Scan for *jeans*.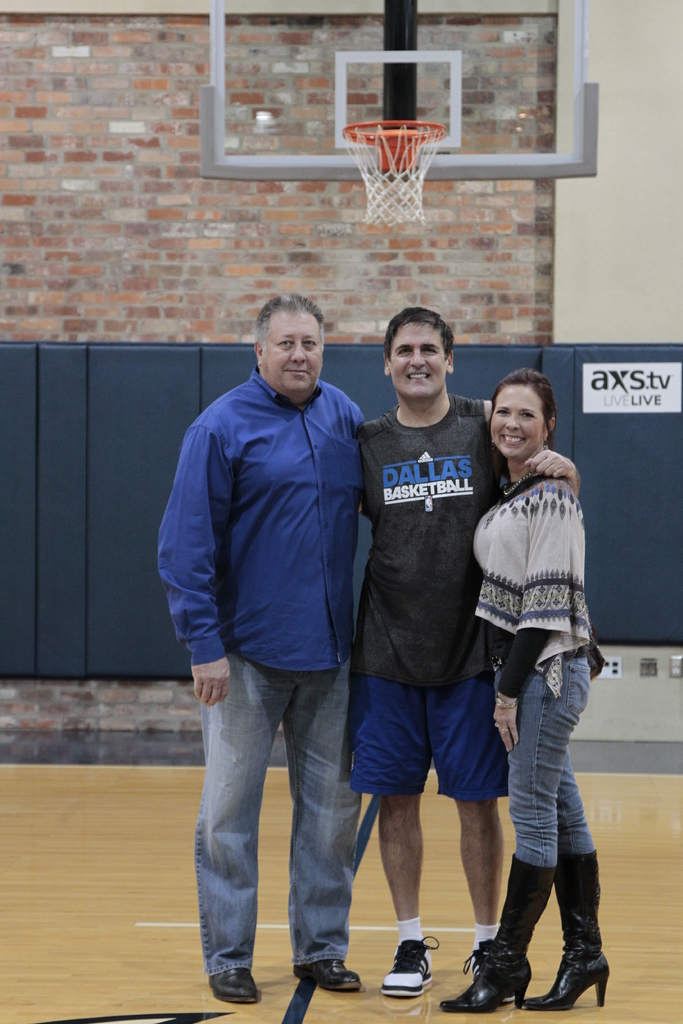
Scan result: 506/652/589/868.
